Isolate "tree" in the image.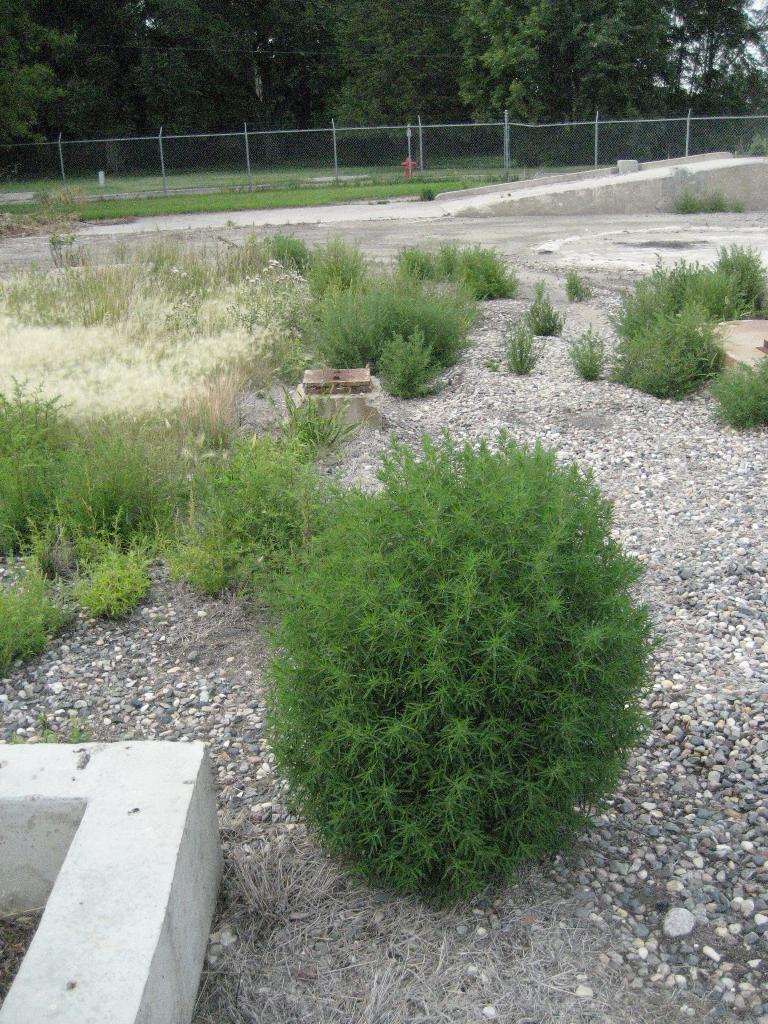
Isolated region: (x1=132, y1=0, x2=307, y2=162).
